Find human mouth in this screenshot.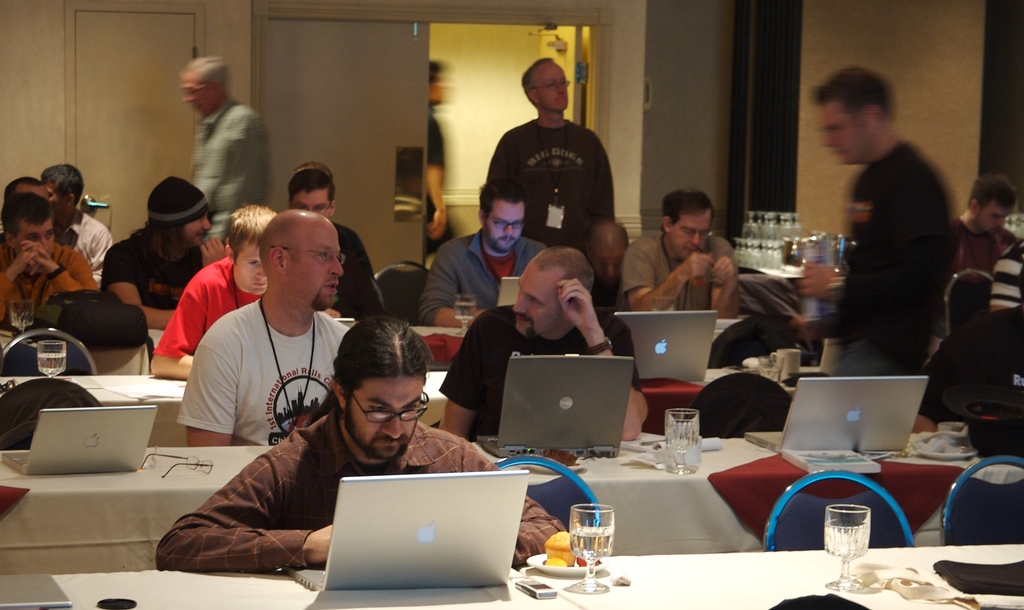
The bounding box for human mouth is [left=326, top=283, right=336, bottom=285].
